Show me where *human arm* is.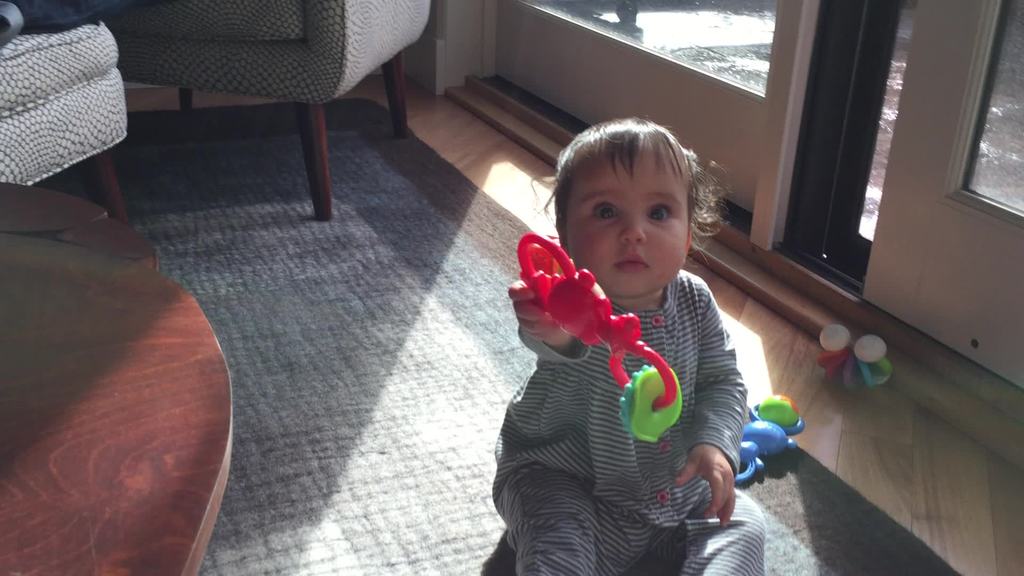
*human arm* is at (502, 280, 594, 358).
